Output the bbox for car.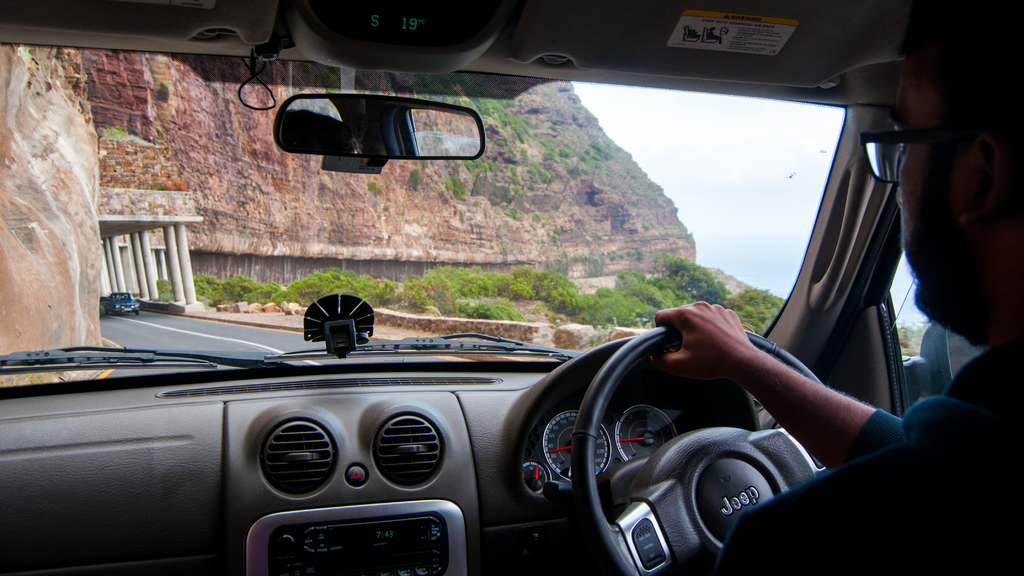
select_region(105, 291, 139, 314).
